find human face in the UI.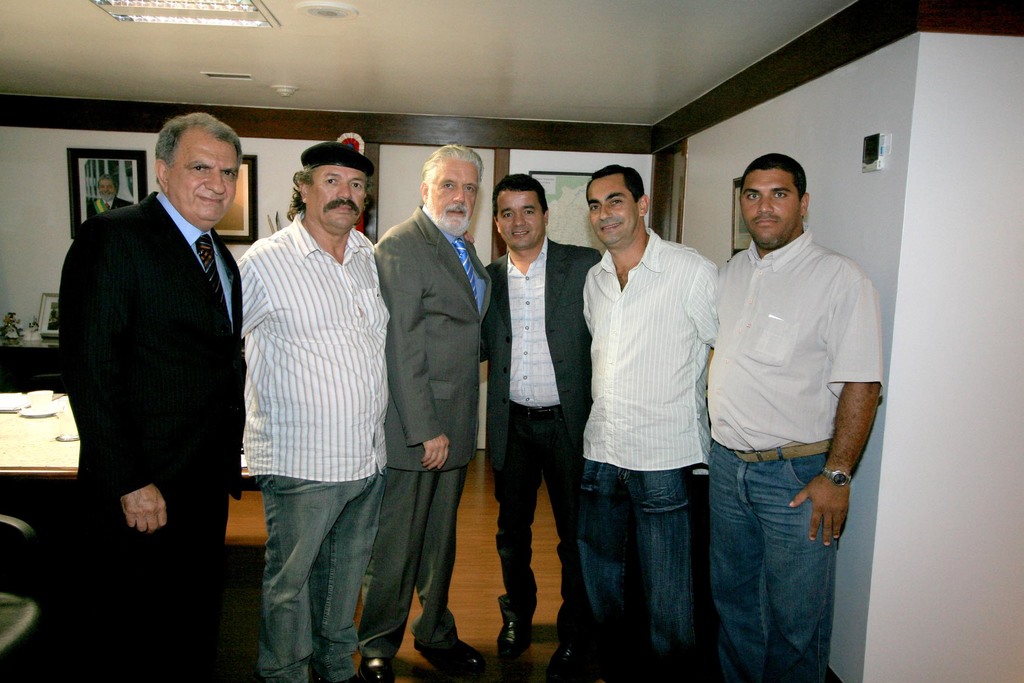
UI element at rect(500, 189, 547, 249).
